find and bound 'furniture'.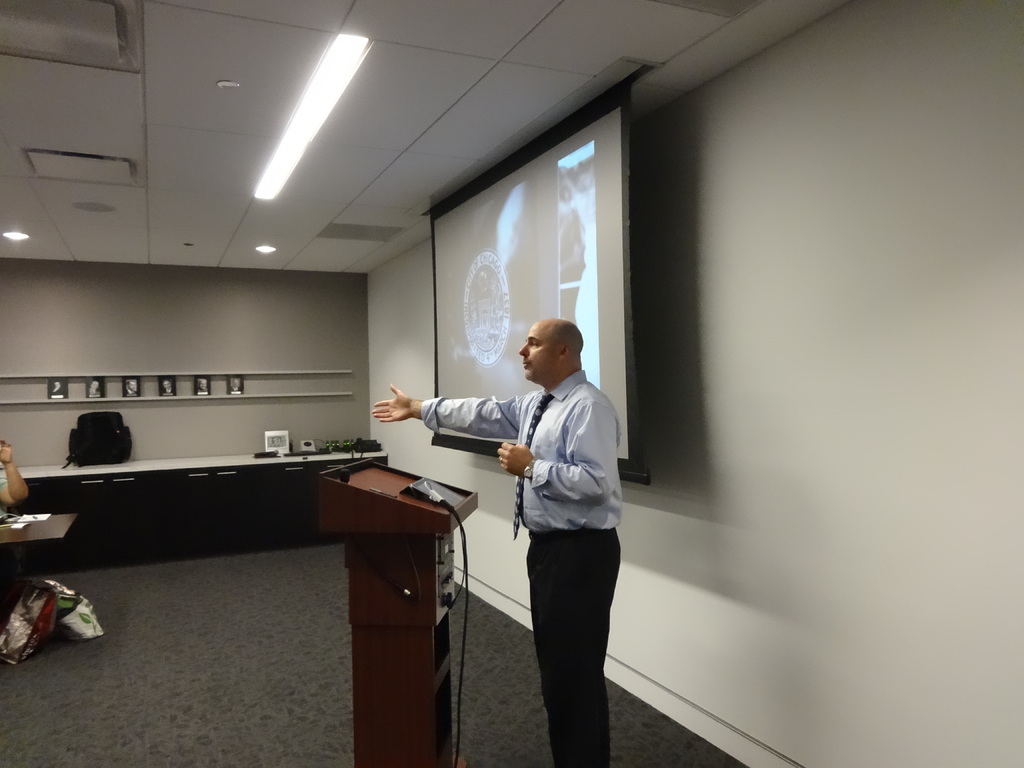
Bound: (x1=0, y1=449, x2=389, y2=581).
